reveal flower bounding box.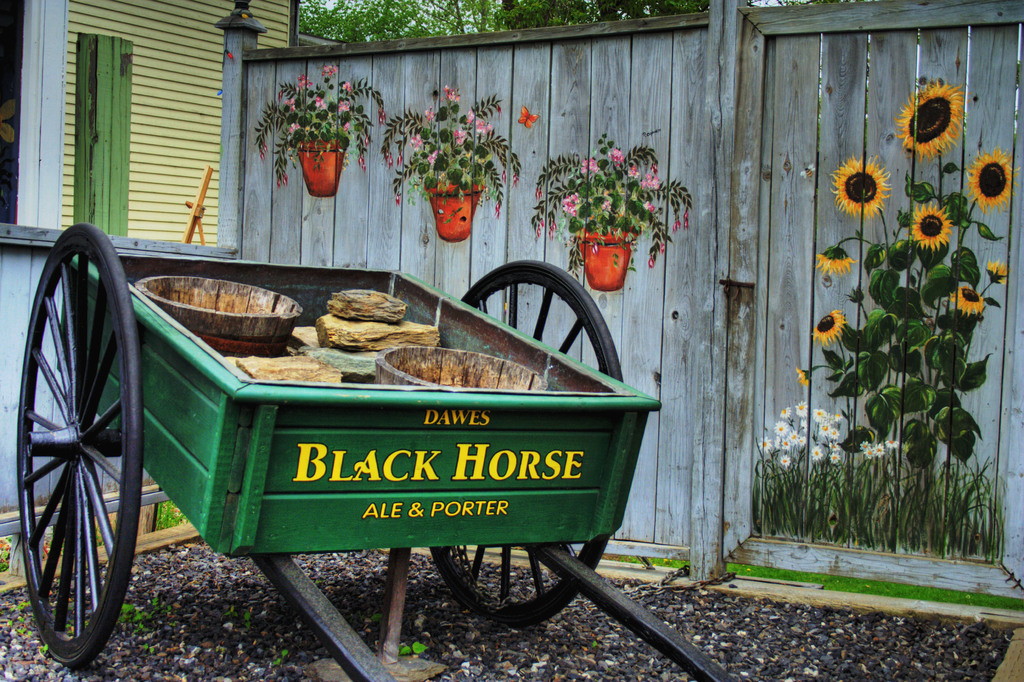
Revealed: (462,109,478,124).
